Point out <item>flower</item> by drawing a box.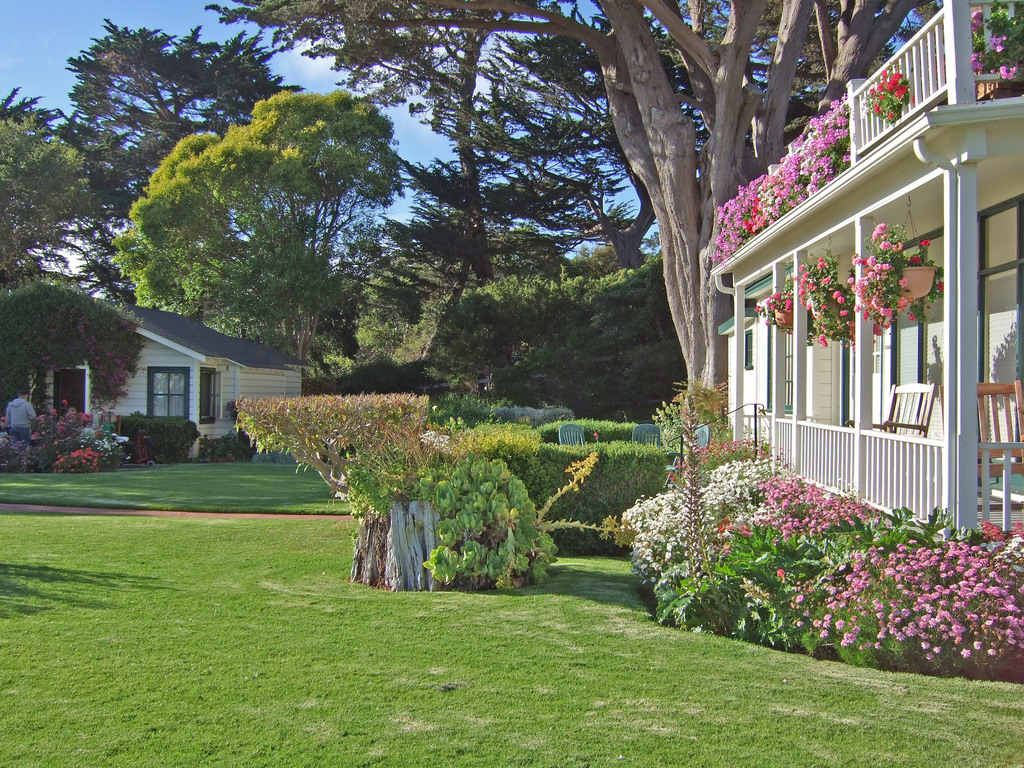
591, 435, 599, 437.
